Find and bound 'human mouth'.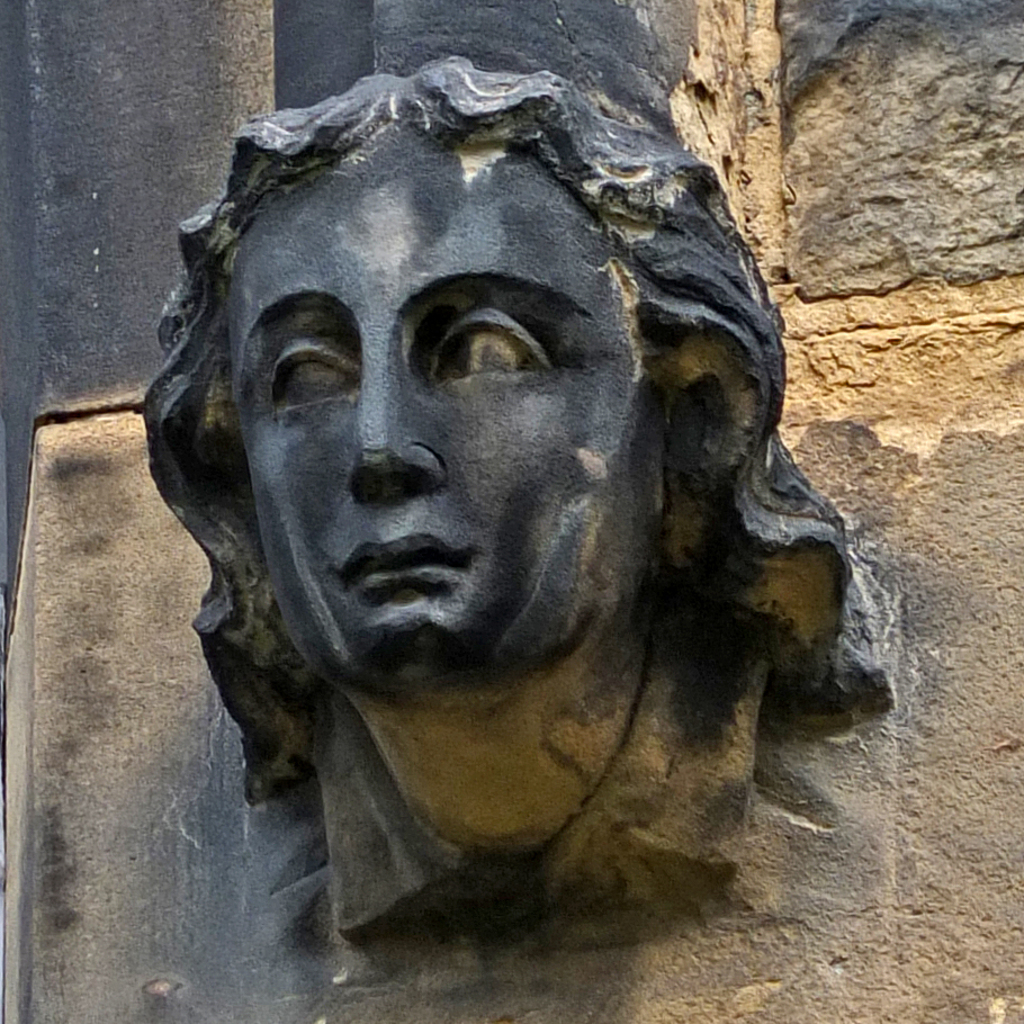
Bound: detection(336, 527, 471, 594).
